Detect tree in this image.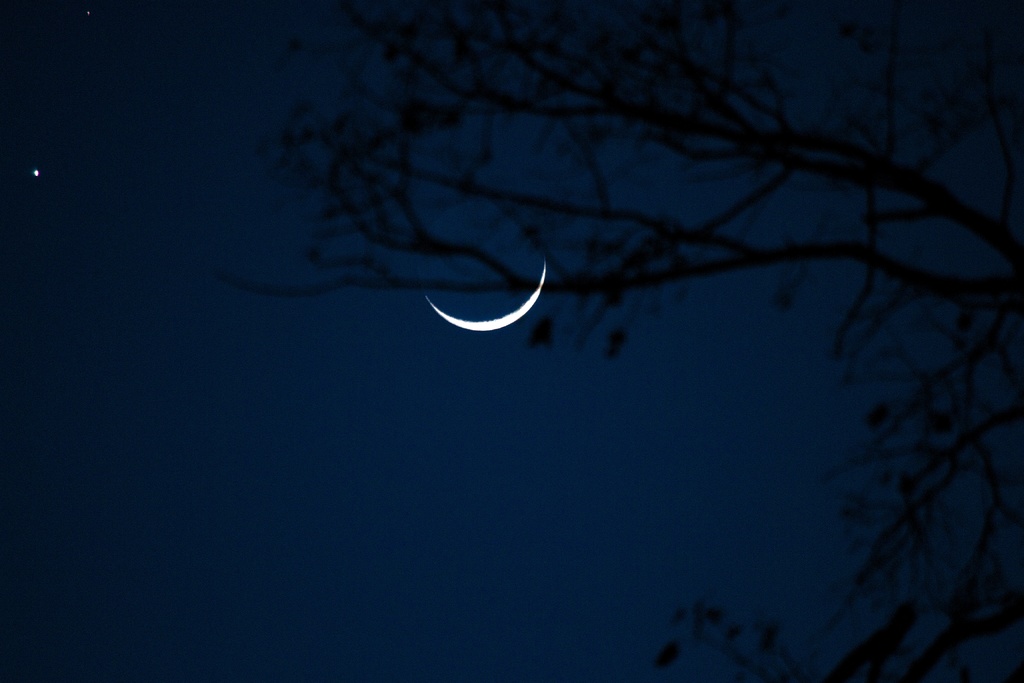
Detection: 214, 1, 1023, 682.
